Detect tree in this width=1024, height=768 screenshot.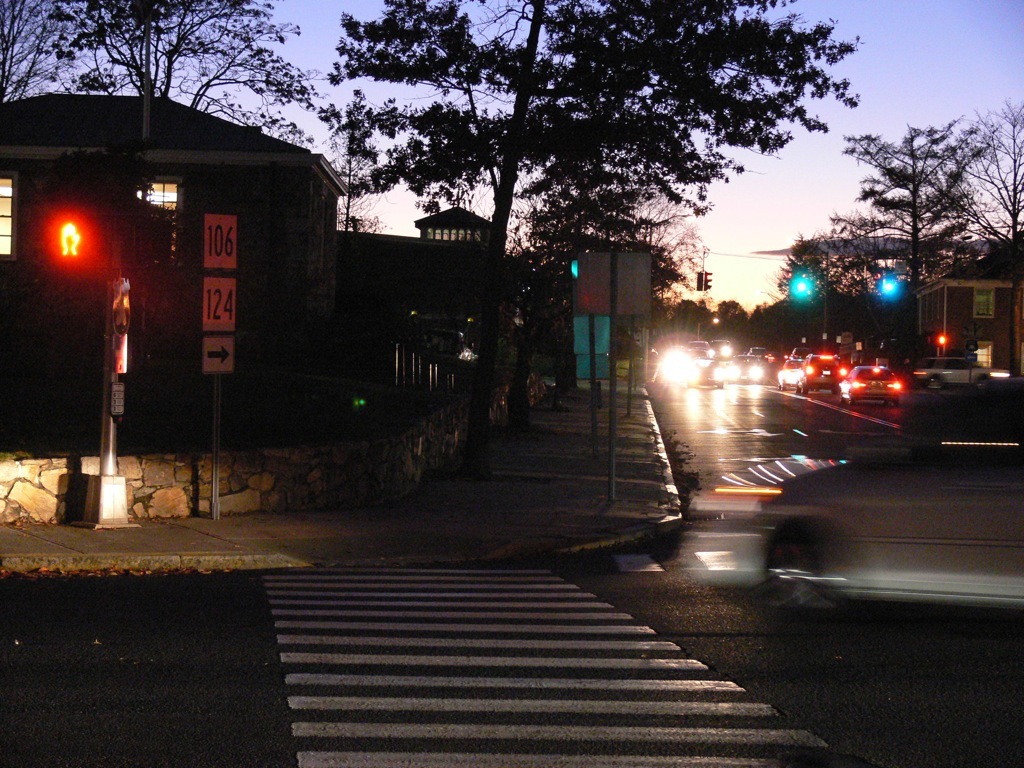
Detection: <box>39,0,328,450</box>.
